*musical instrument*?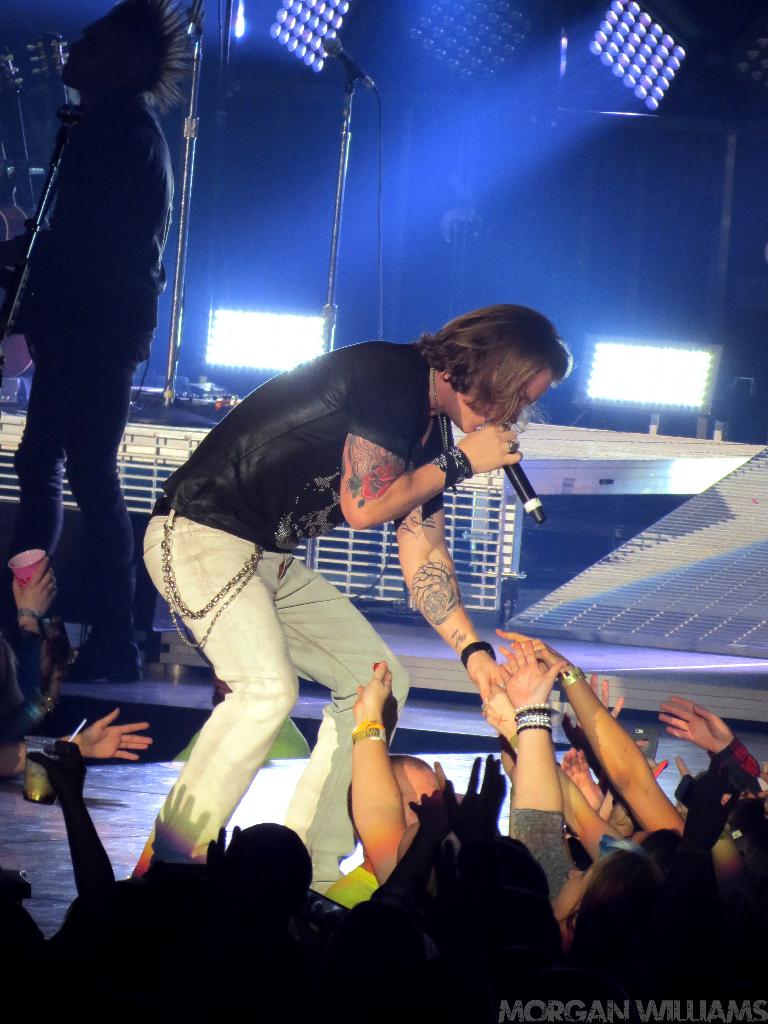
detection(0, 138, 86, 360)
